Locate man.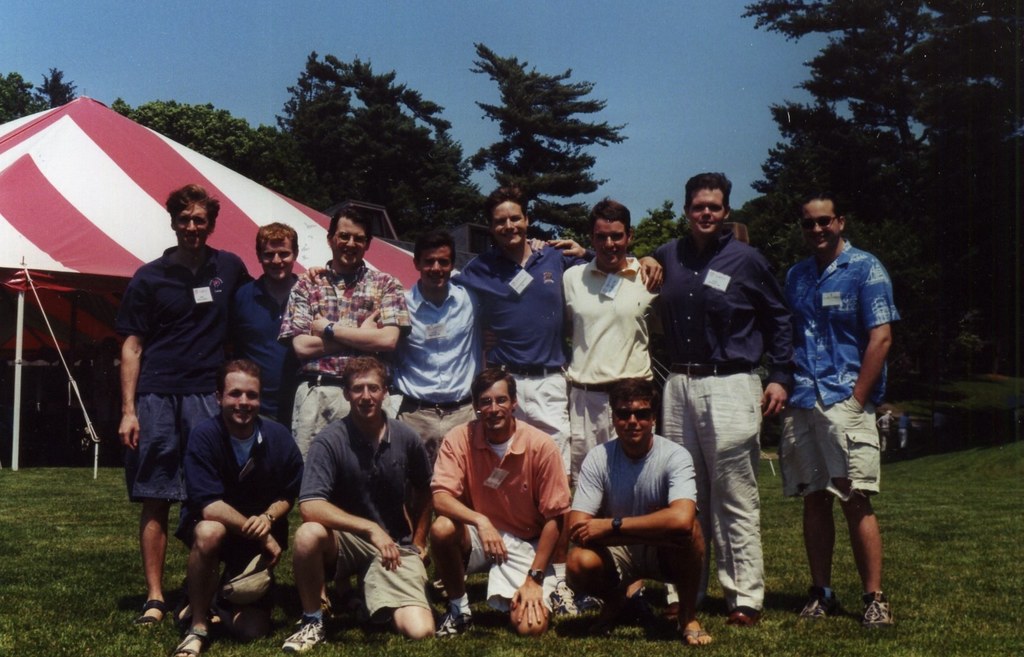
Bounding box: locate(285, 356, 435, 656).
